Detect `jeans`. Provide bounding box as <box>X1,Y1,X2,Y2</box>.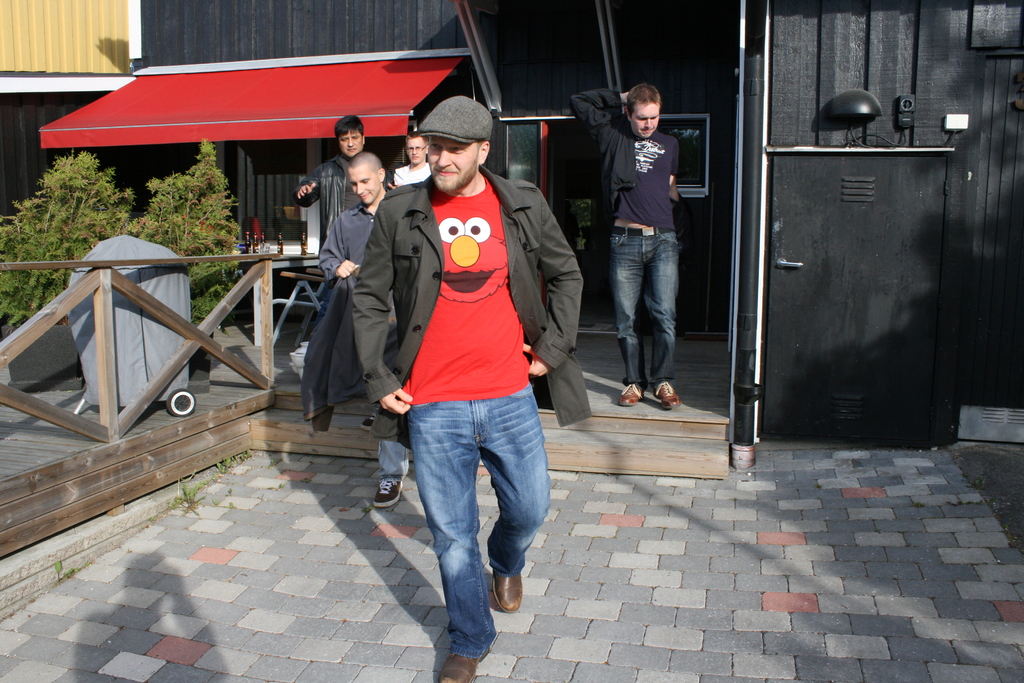
<box>380,434,409,482</box>.
